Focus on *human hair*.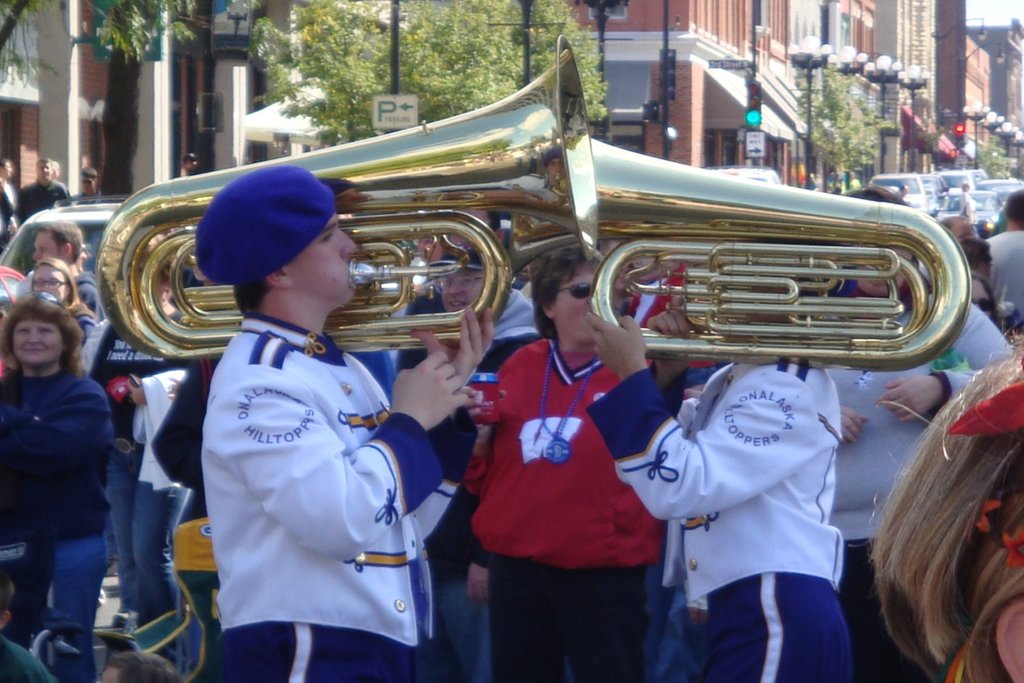
Focused at box(863, 365, 1023, 682).
